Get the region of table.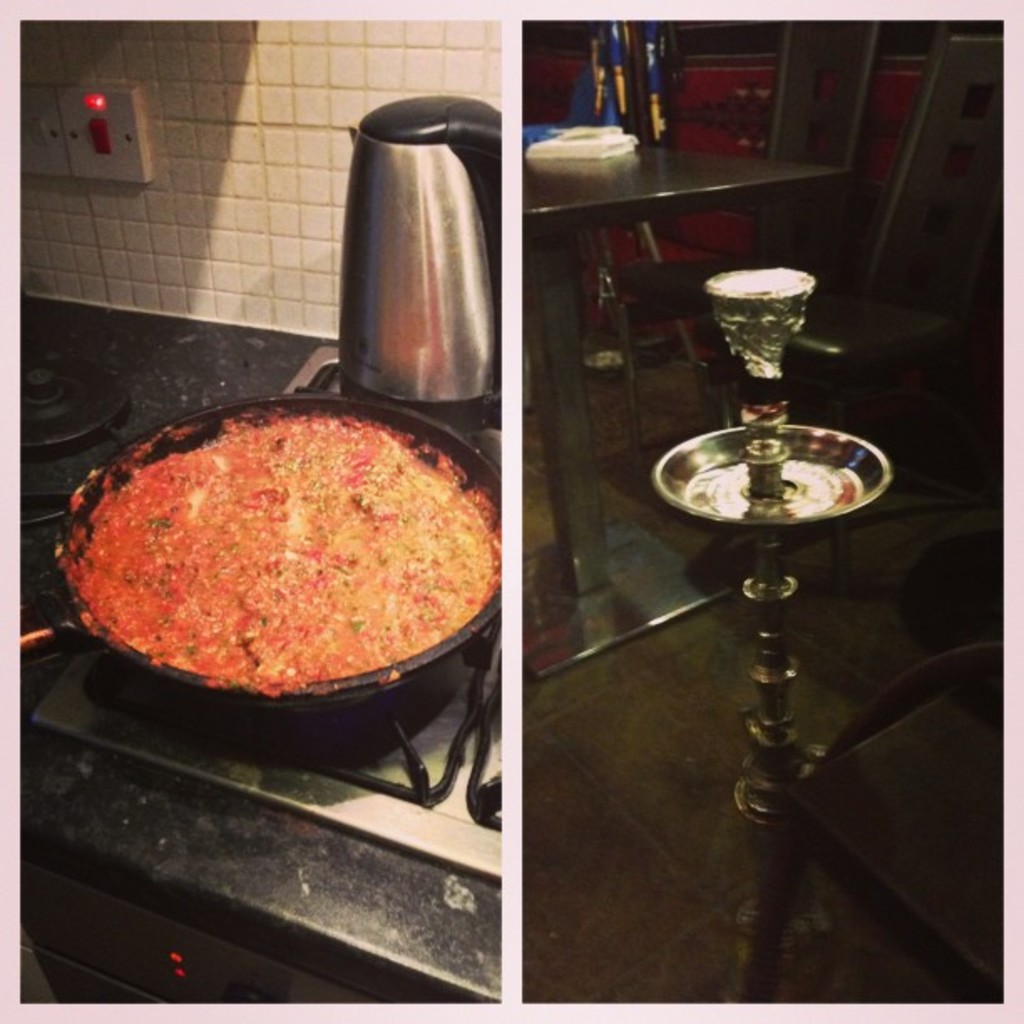
select_region(520, 141, 853, 681).
